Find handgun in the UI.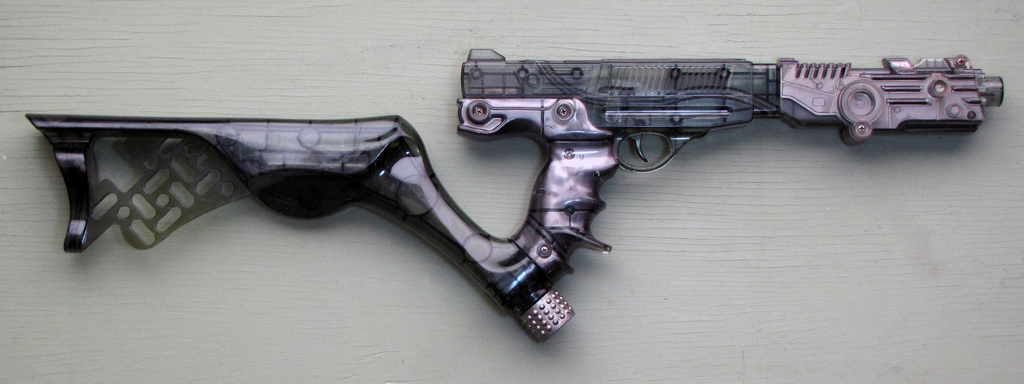
UI element at bbox(452, 46, 1005, 281).
